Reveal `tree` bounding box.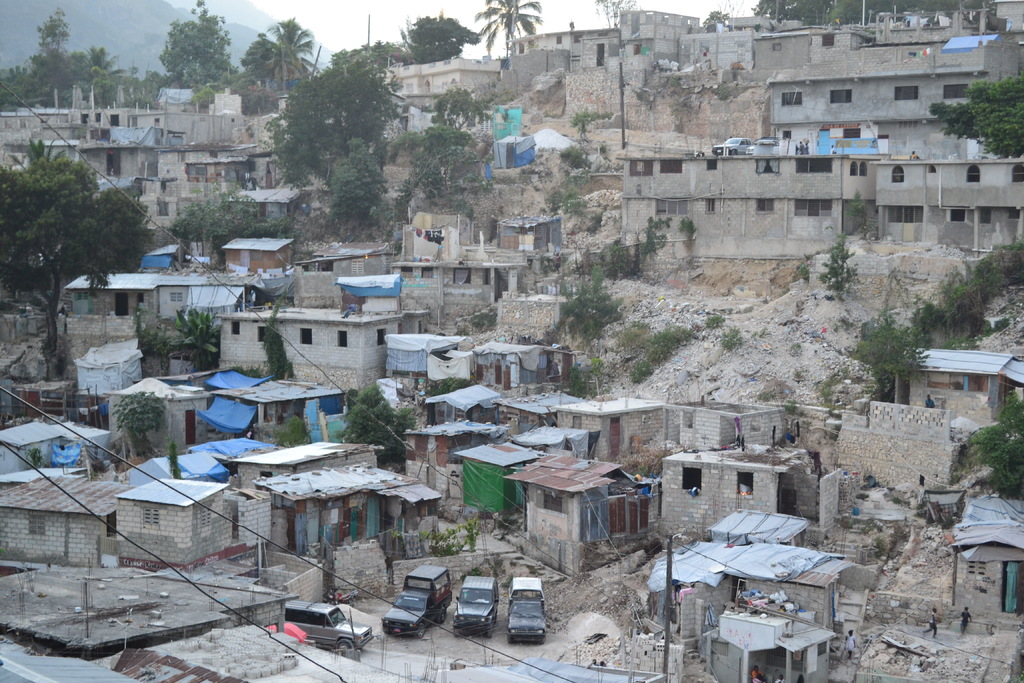
Revealed: 175,305,218,360.
